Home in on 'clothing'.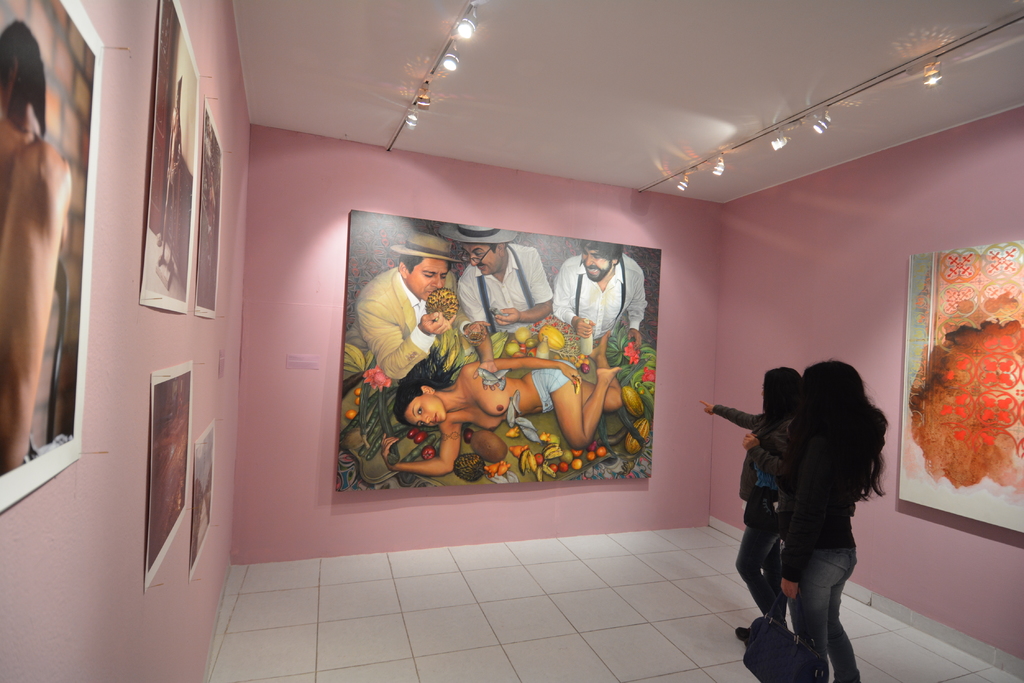
Homed in at crop(531, 362, 586, 414).
